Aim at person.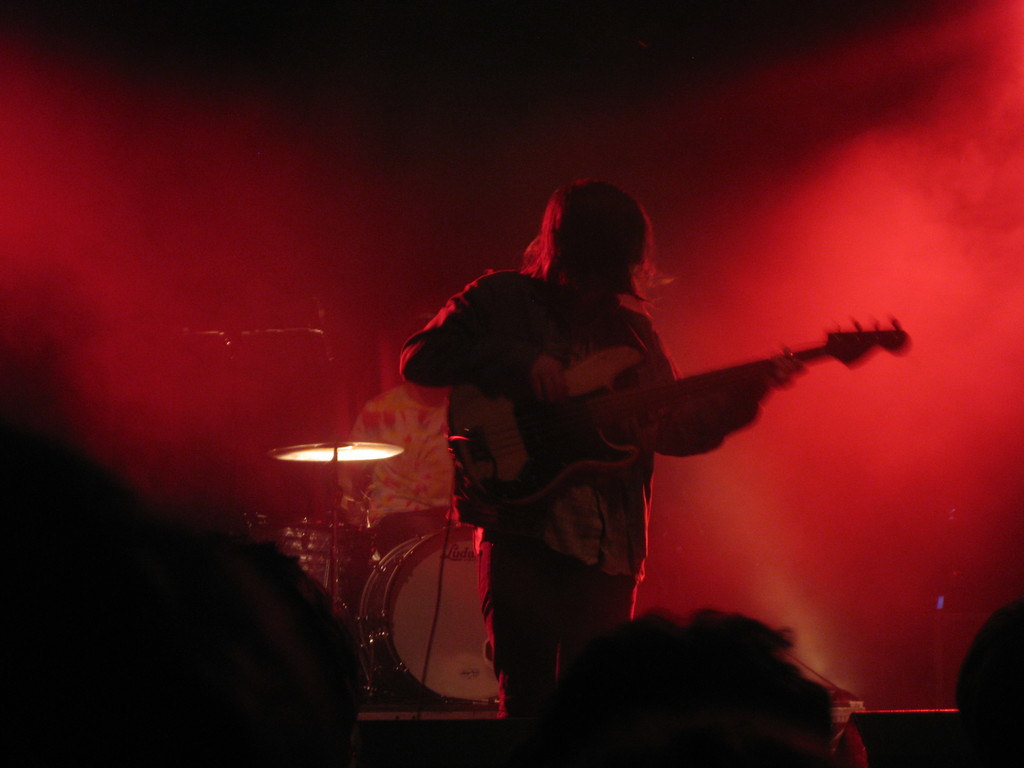
Aimed at BBox(0, 399, 375, 767).
